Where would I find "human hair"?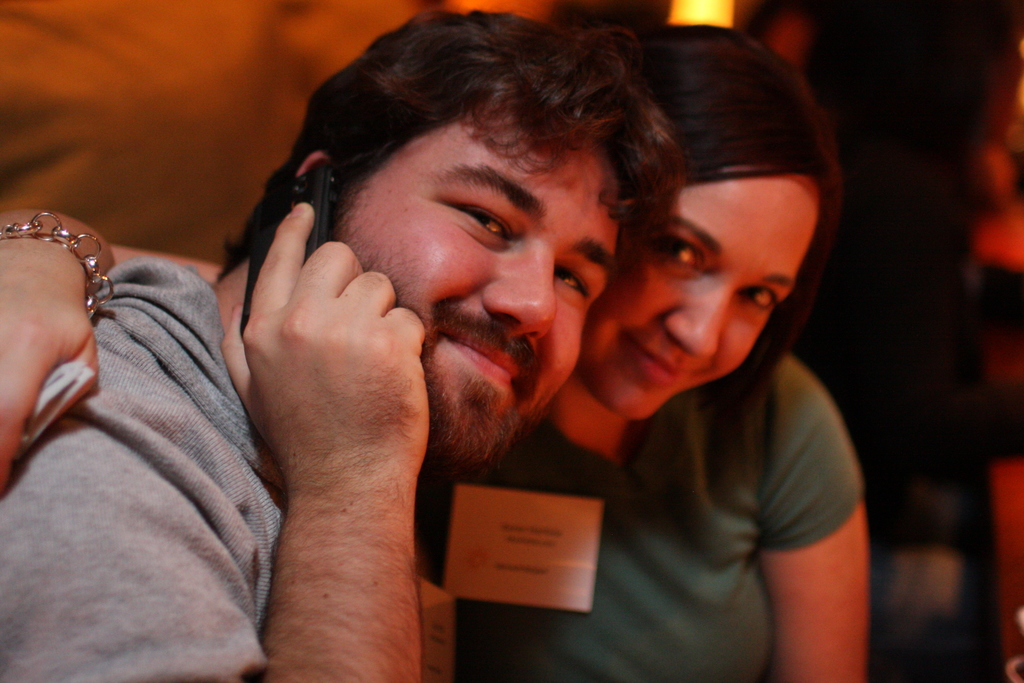
At box(282, 4, 694, 365).
